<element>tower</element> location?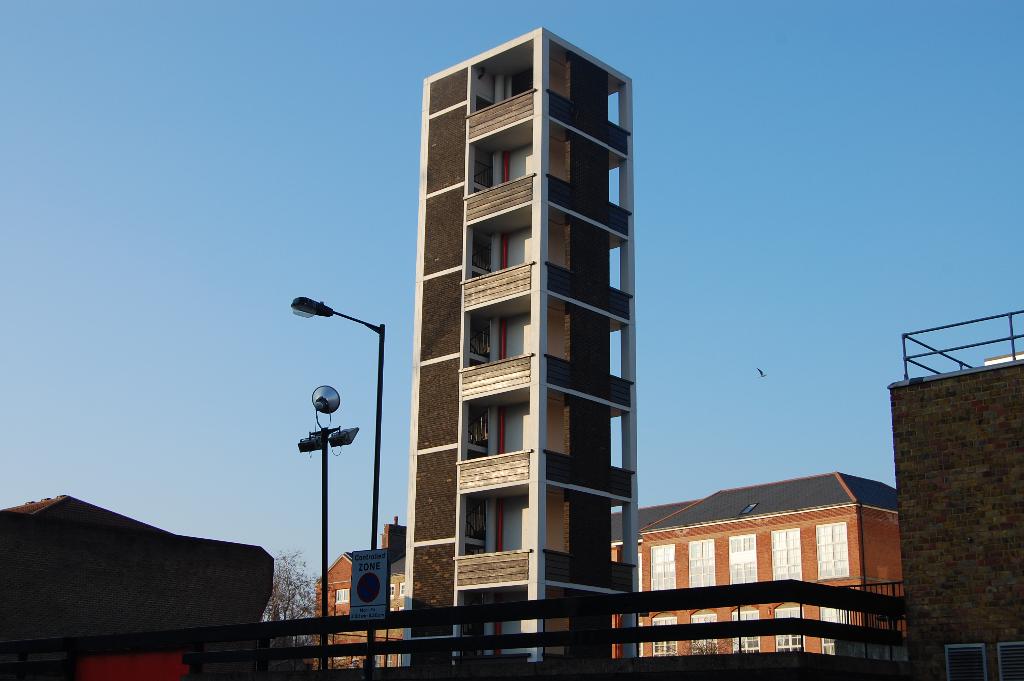
box(396, 33, 671, 582)
